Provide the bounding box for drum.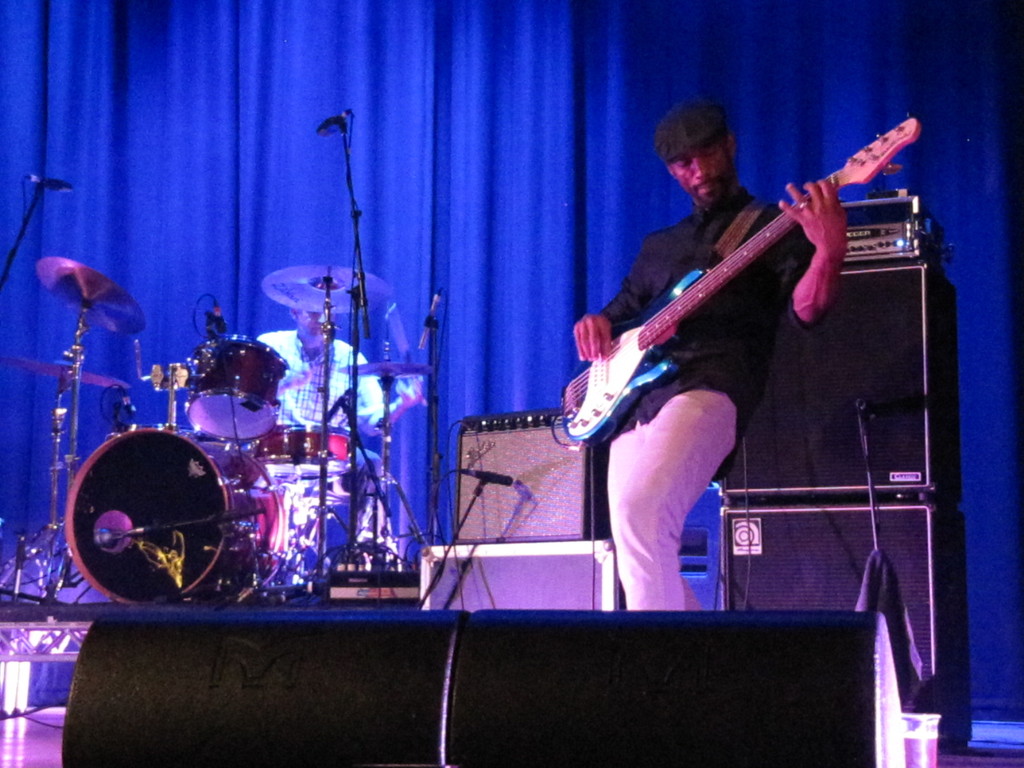
[185,337,289,443].
